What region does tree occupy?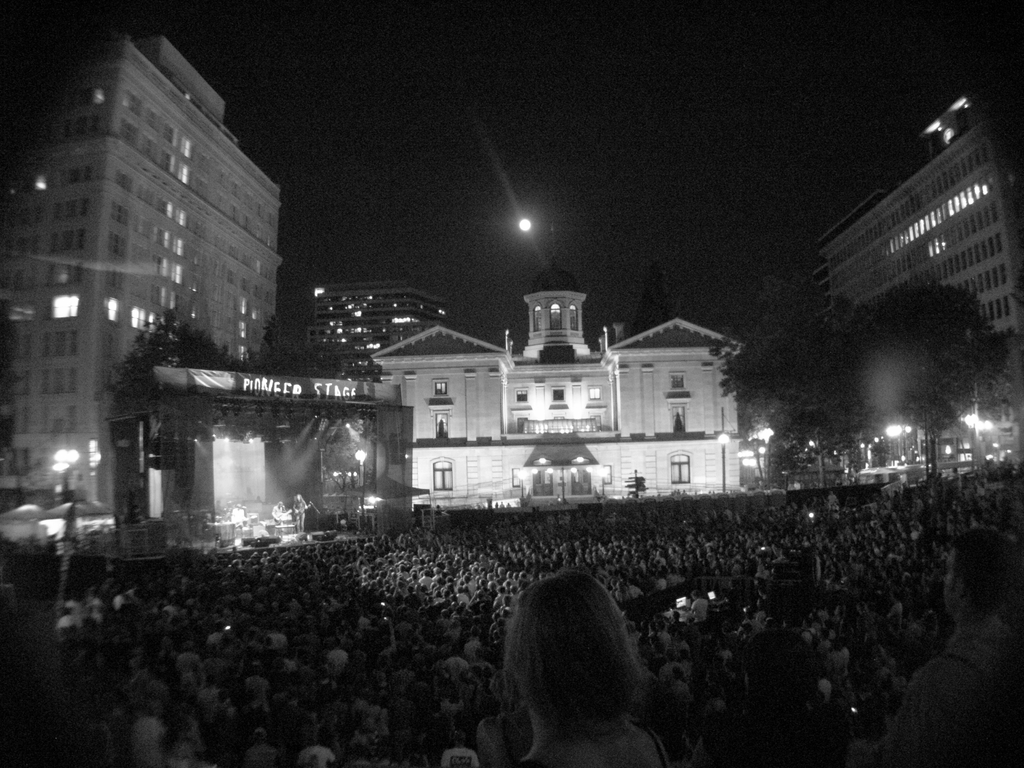
select_region(99, 302, 254, 416).
